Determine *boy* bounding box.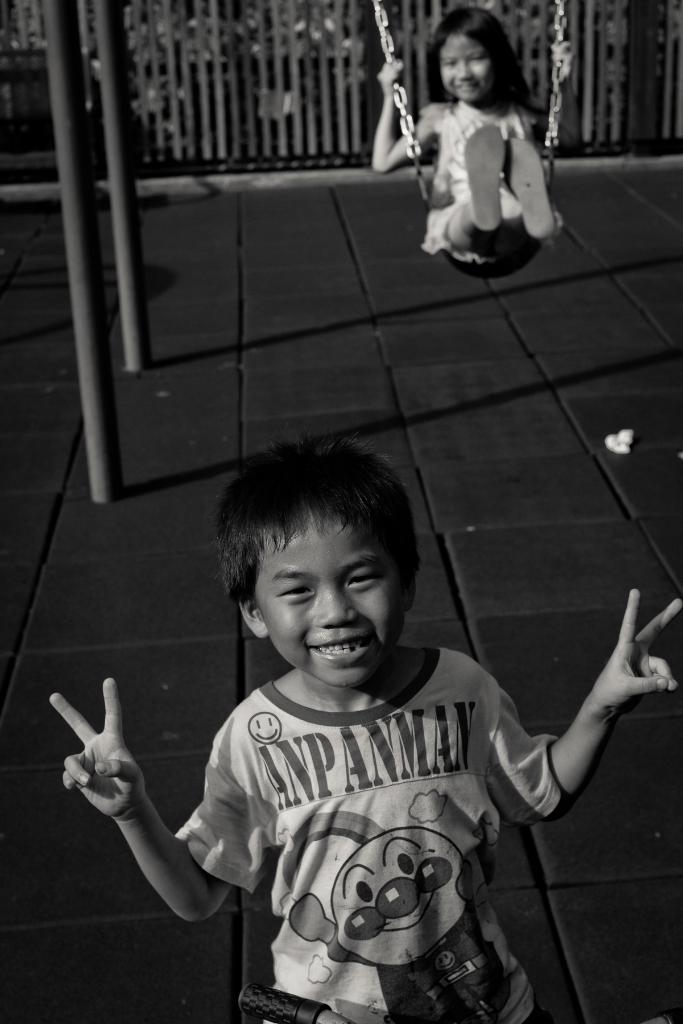
Determined: detection(40, 434, 682, 1023).
